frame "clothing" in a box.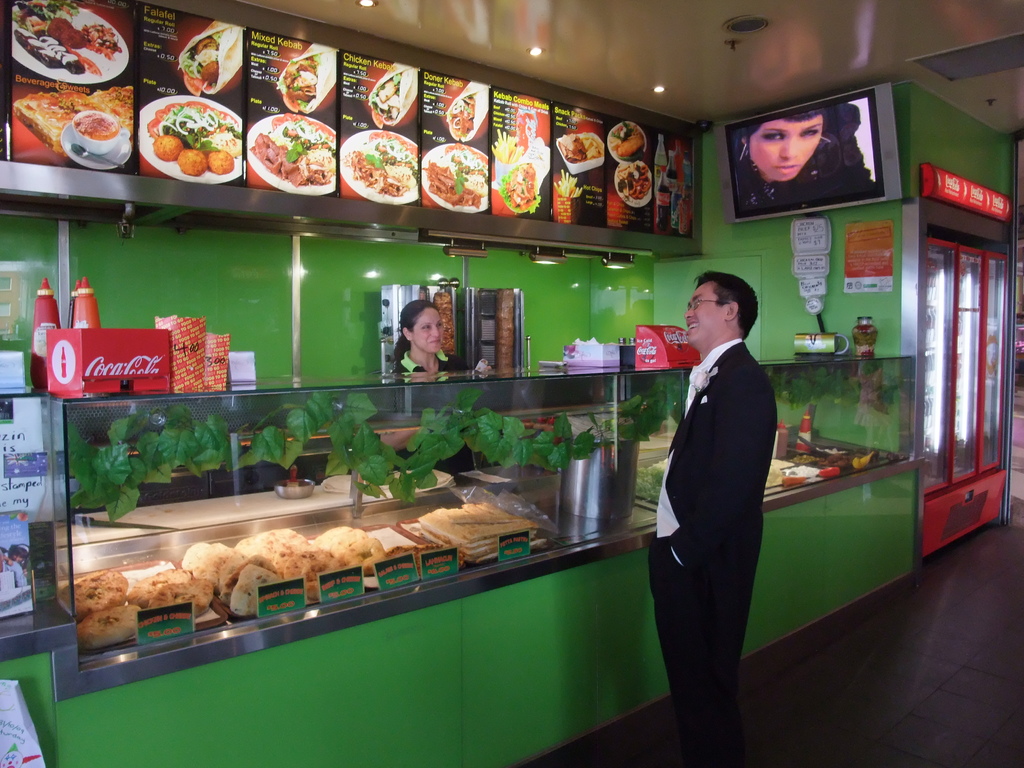
(x1=646, y1=283, x2=787, y2=652).
